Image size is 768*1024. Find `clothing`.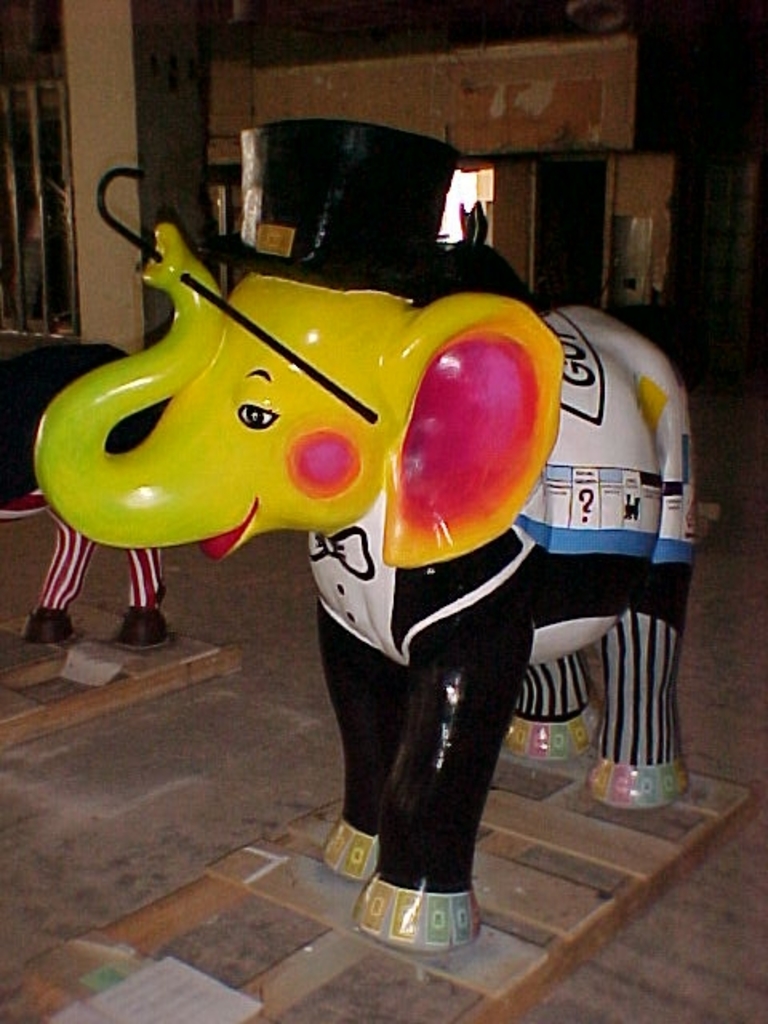
(40, 517, 90, 638).
